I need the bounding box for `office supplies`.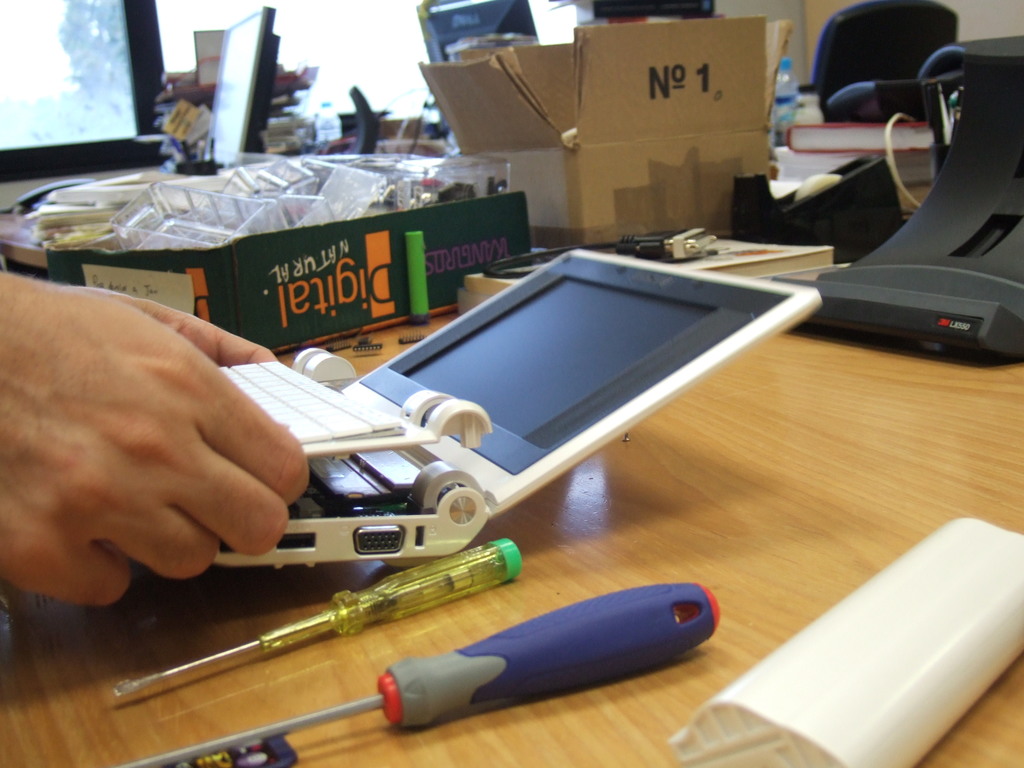
Here it is: <bbox>795, 151, 894, 252</bbox>.
